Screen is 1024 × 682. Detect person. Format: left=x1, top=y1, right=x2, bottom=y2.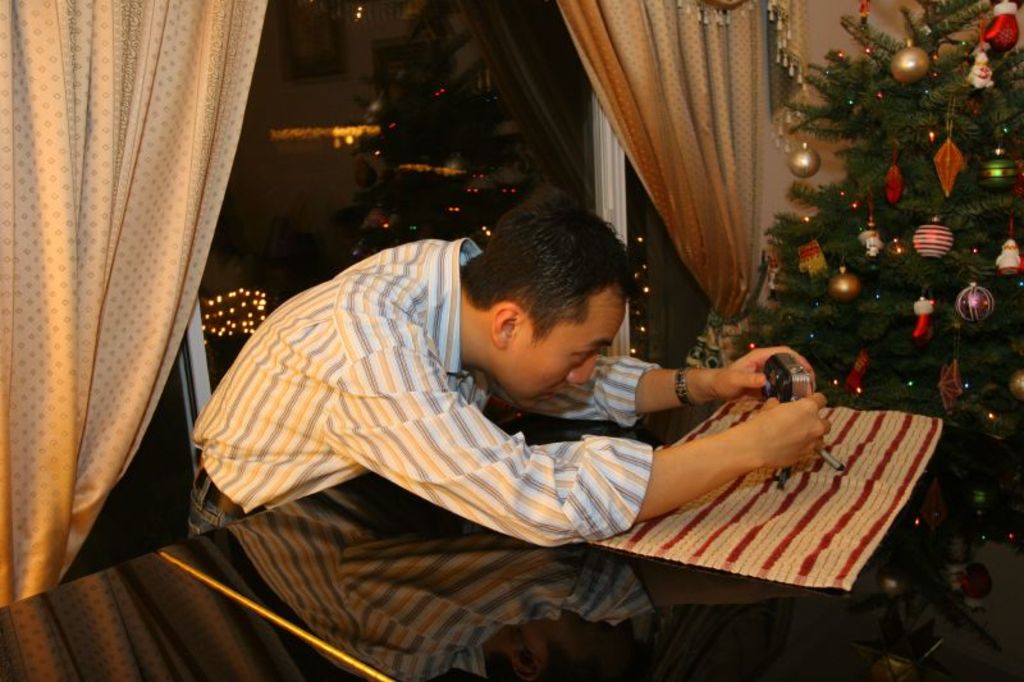
left=216, top=182, right=838, bottom=650.
